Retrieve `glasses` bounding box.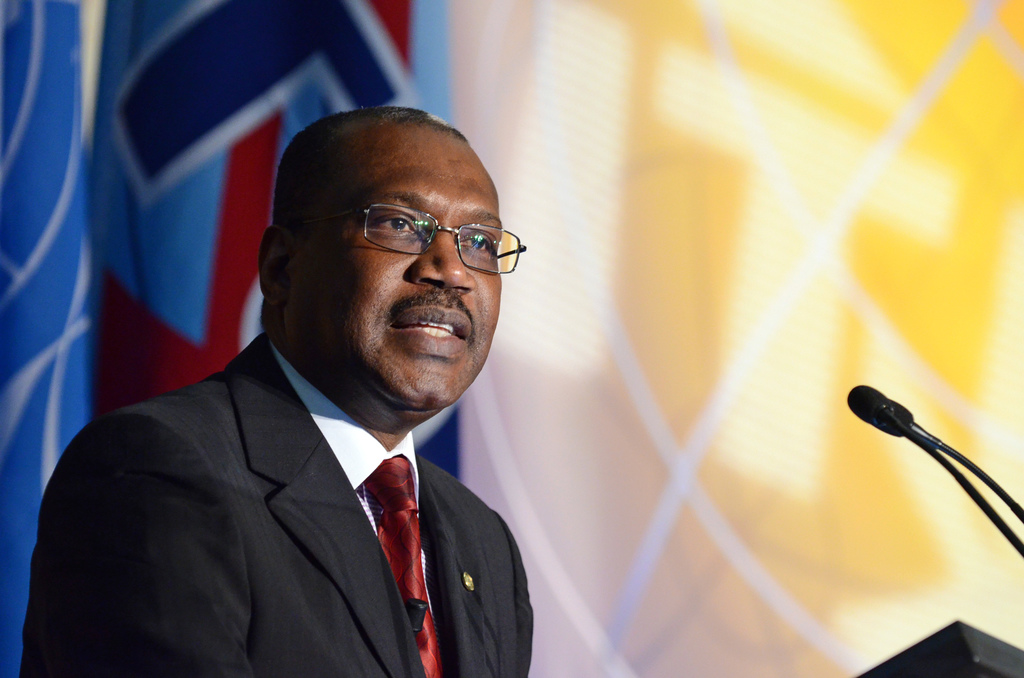
Bounding box: {"x1": 294, "y1": 197, "x2": 505, "y2": 263}.
